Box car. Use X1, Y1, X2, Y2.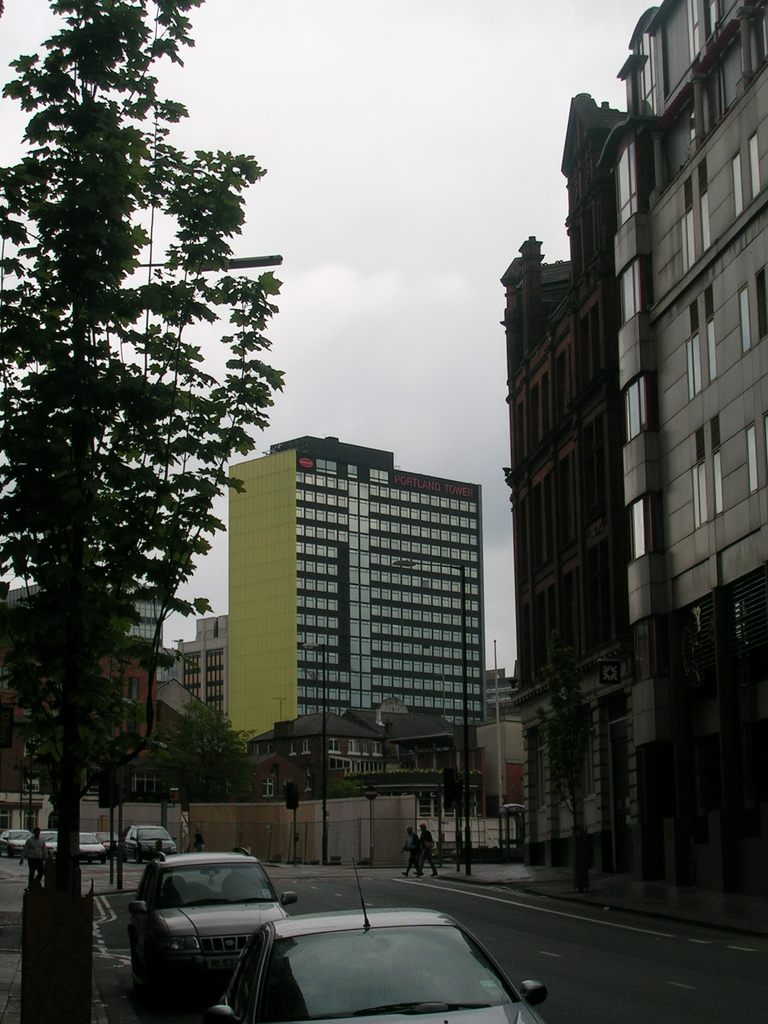
100, 830, 122, 850.
